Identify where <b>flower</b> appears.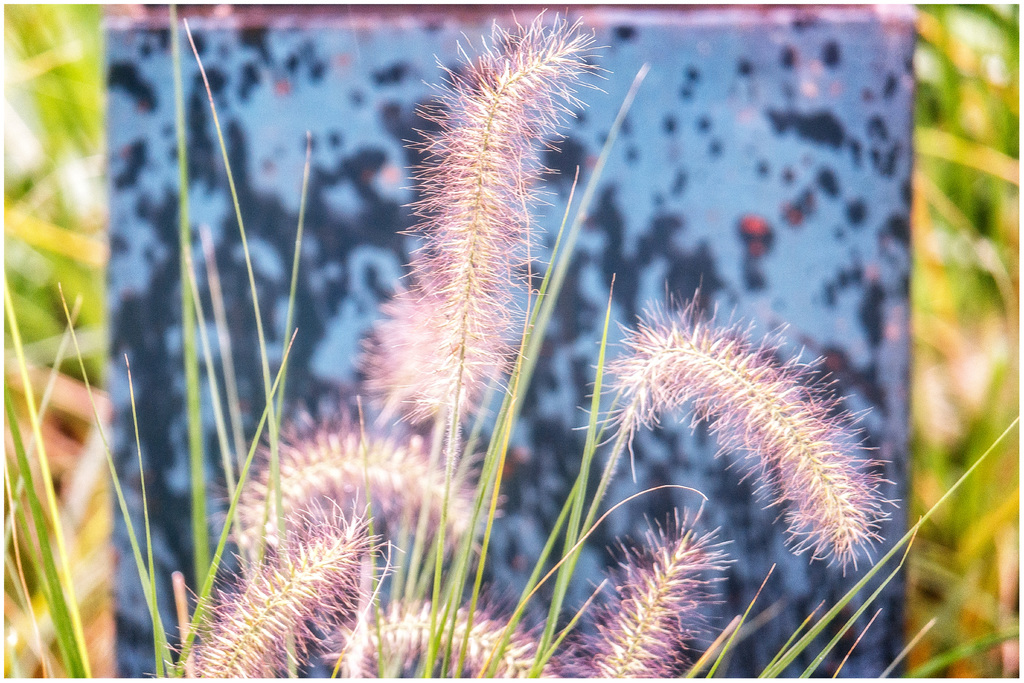
Appears at 349, 0, 589, 452.
